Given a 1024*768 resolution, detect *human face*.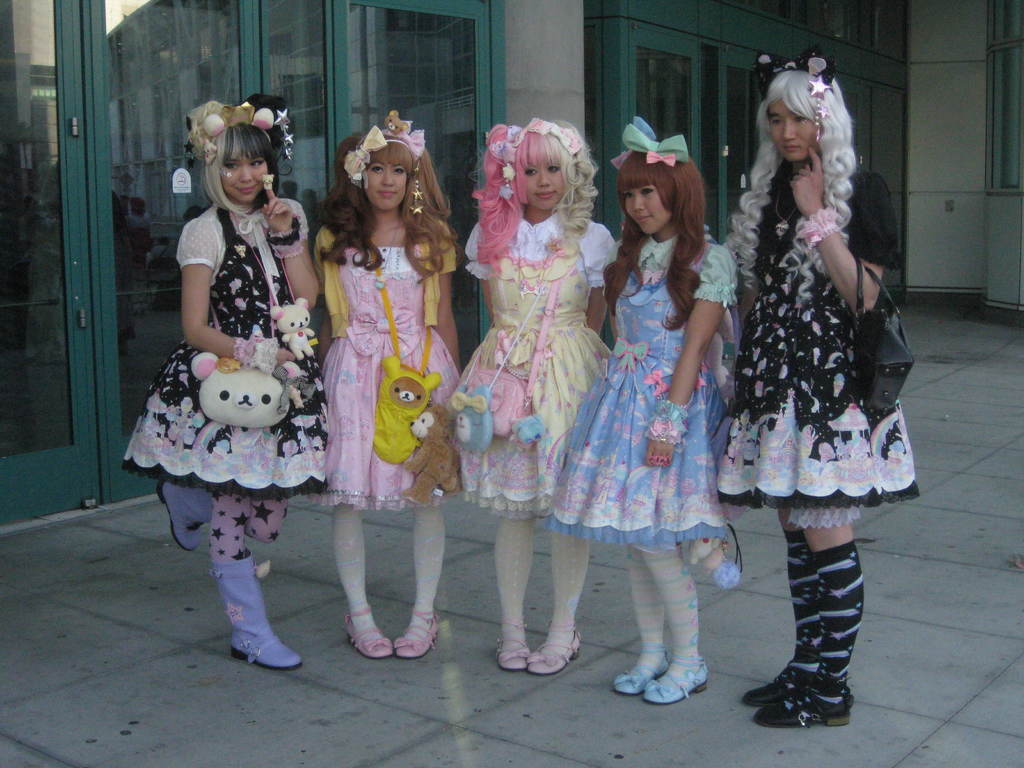
771/100/821/161.
